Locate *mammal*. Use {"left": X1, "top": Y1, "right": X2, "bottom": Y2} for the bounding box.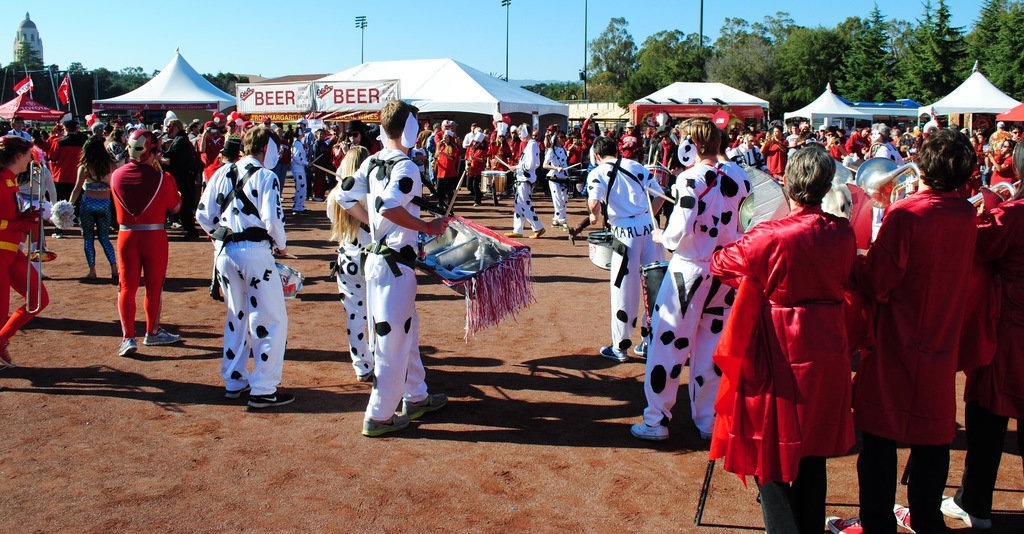
{"left": 33, "top": 121, "right": 42, "bottom": 130}.
